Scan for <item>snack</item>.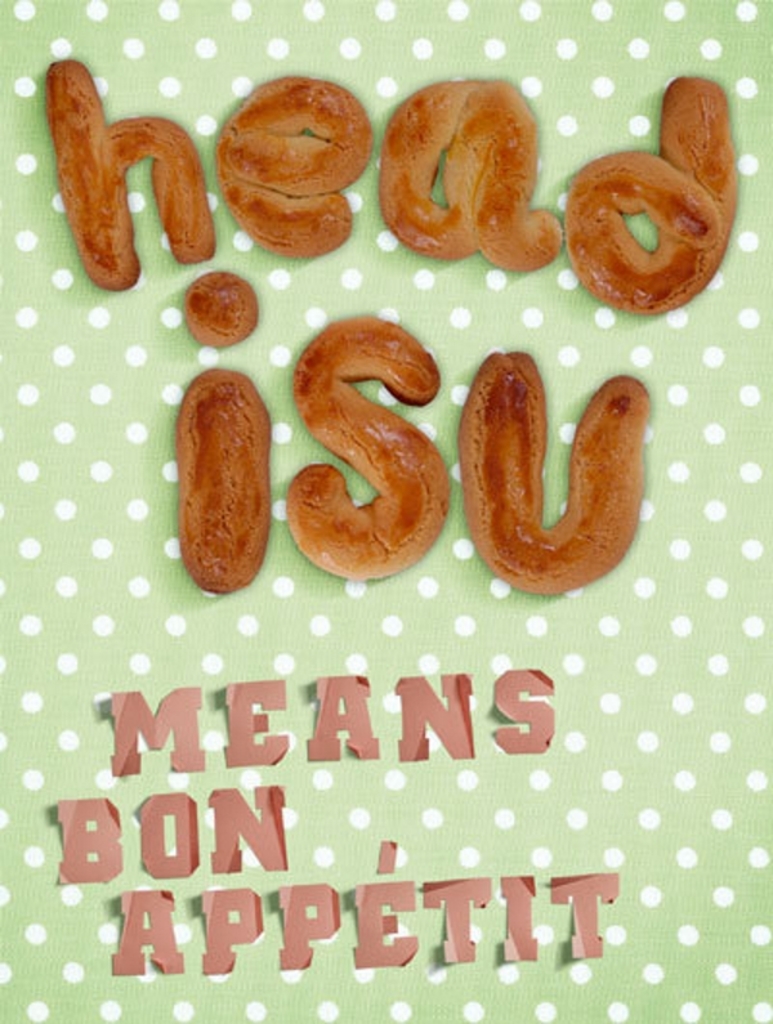
Scan result: crop(45, 58, 210, 292).
